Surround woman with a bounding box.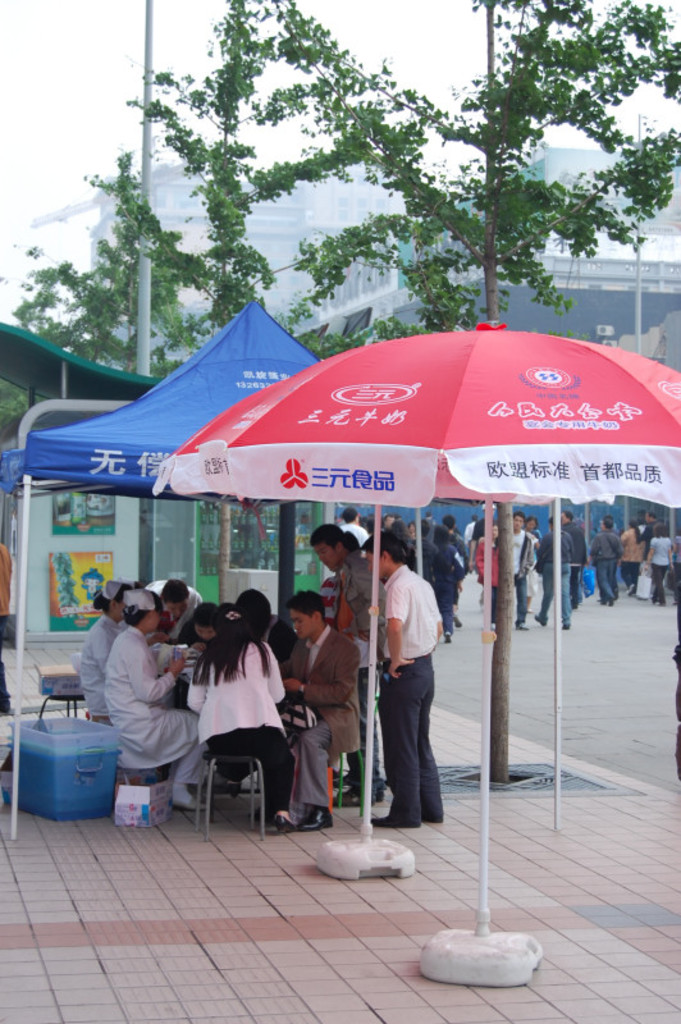
bbox=(73, 576, 128, 728).
